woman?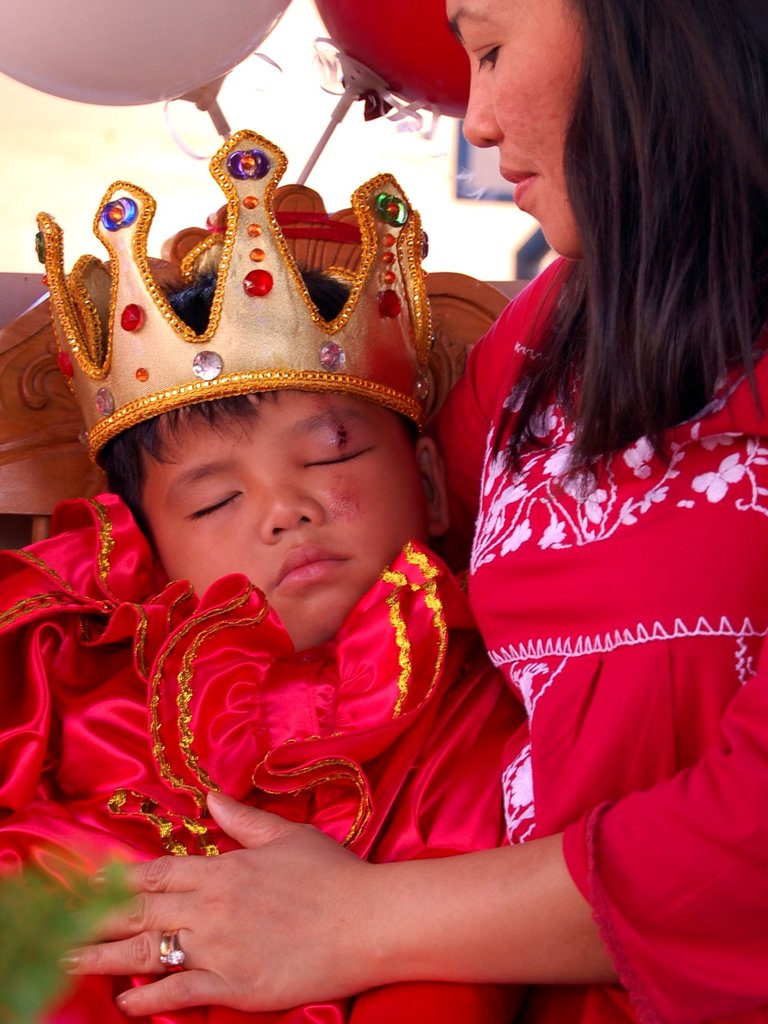
box(59, 0, 767, 1023)
